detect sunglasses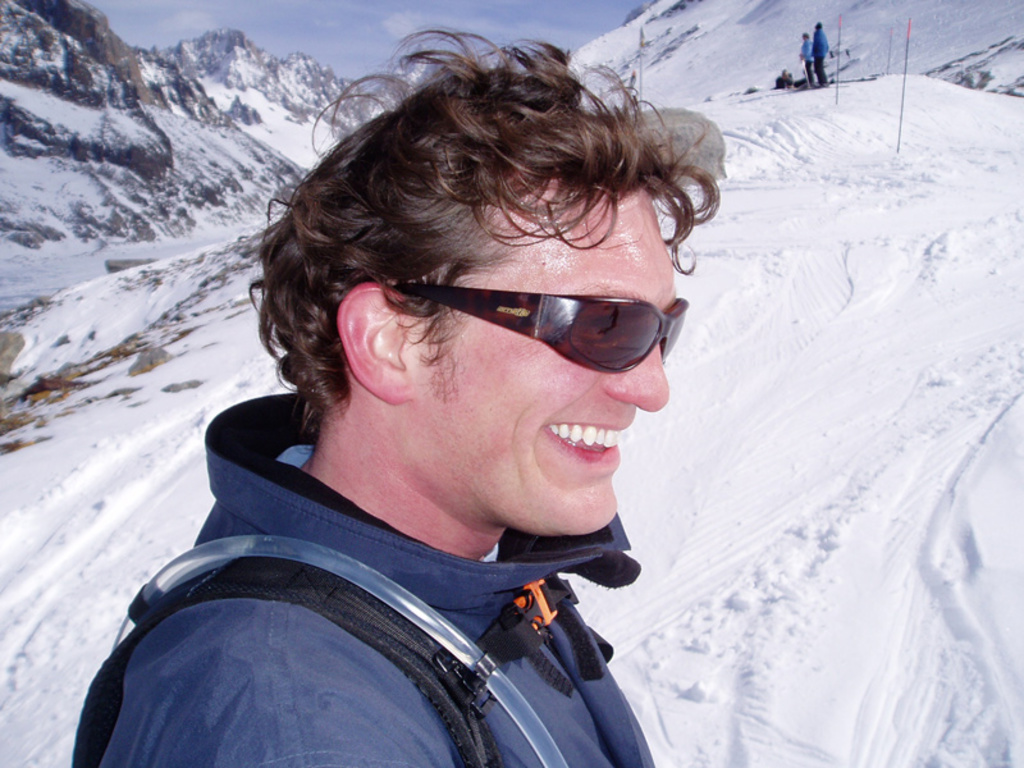
<box>387,276,690,387</box>
